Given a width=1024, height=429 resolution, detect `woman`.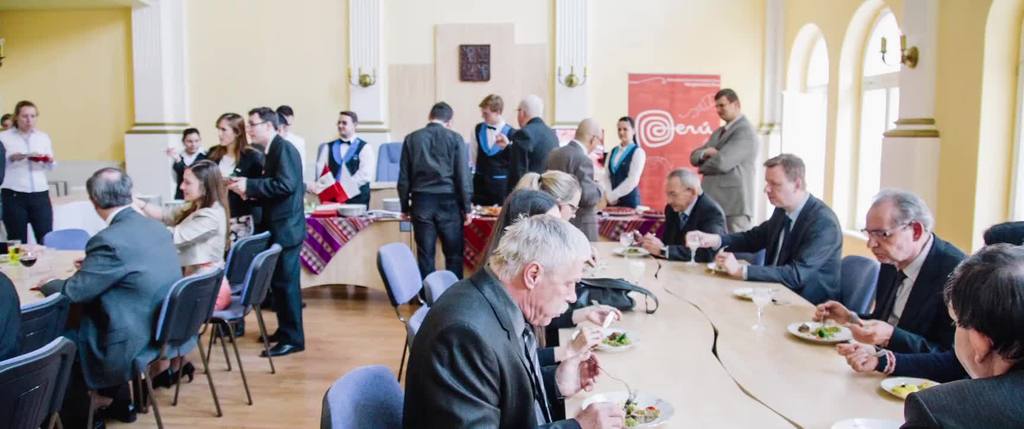
(left=600, top=120, right=645, bottom=213).
